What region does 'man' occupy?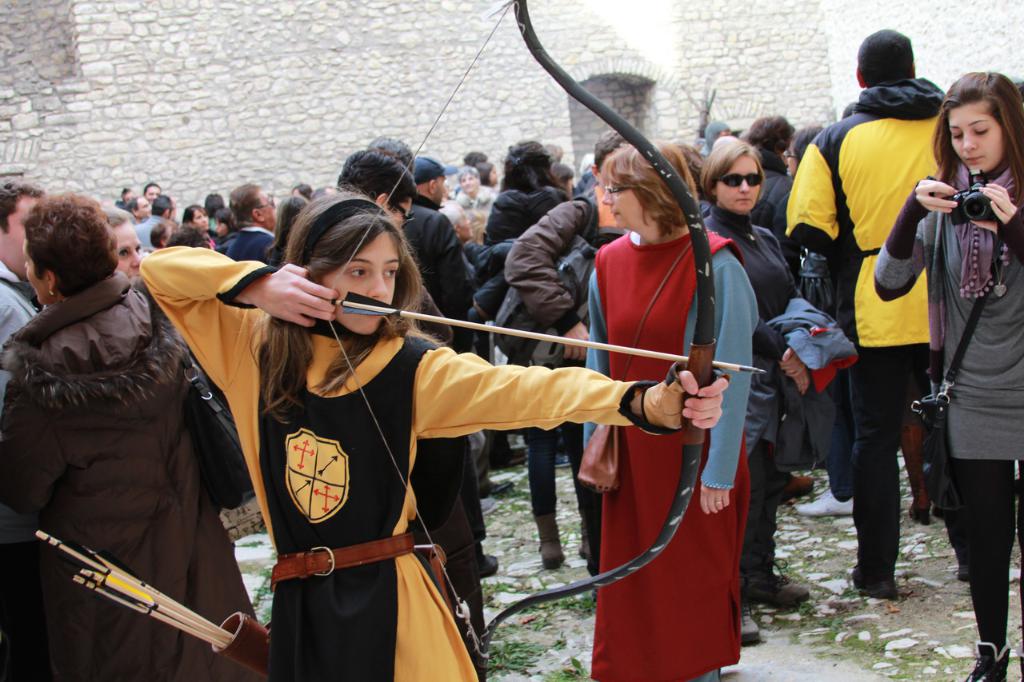
<region>782, 26, 954, 600</region>.
